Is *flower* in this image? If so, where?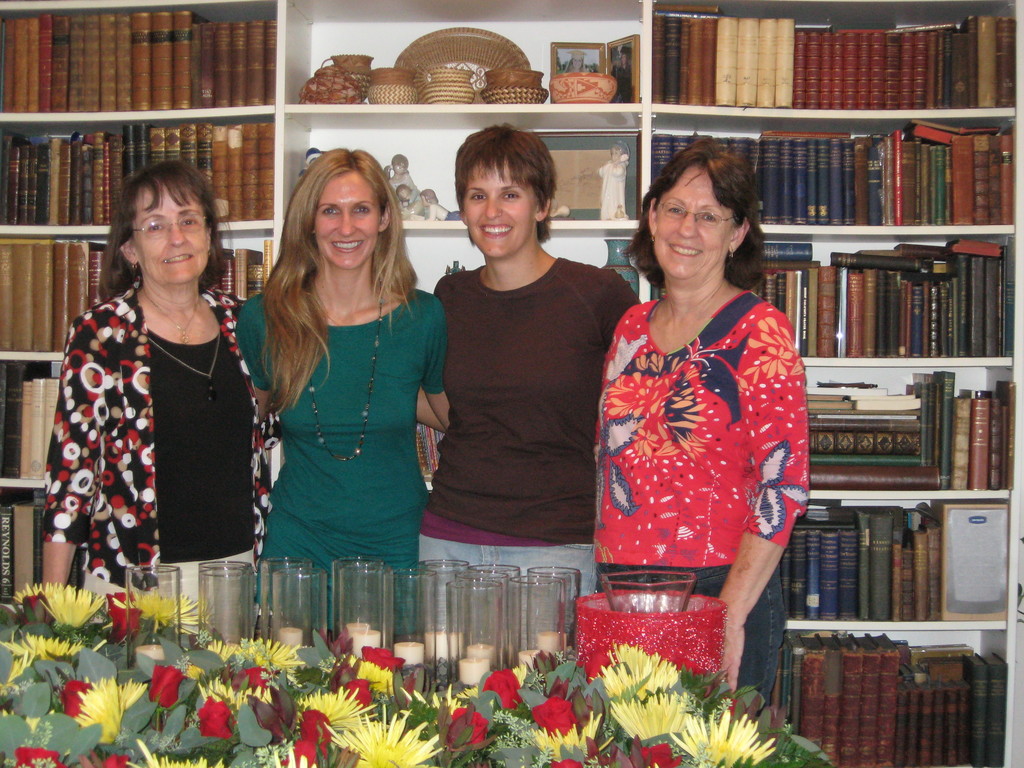
Yes, at <box>260,639,304,669</box>.
